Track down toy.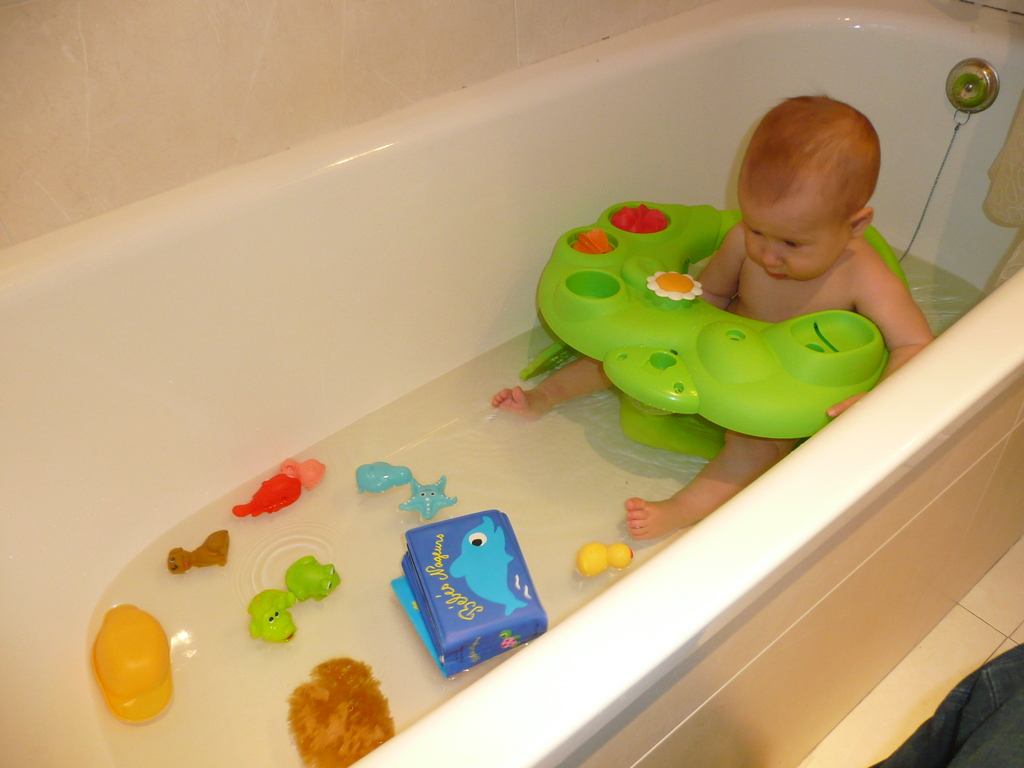
Tracked to box=[172, 528, 229, 569].
